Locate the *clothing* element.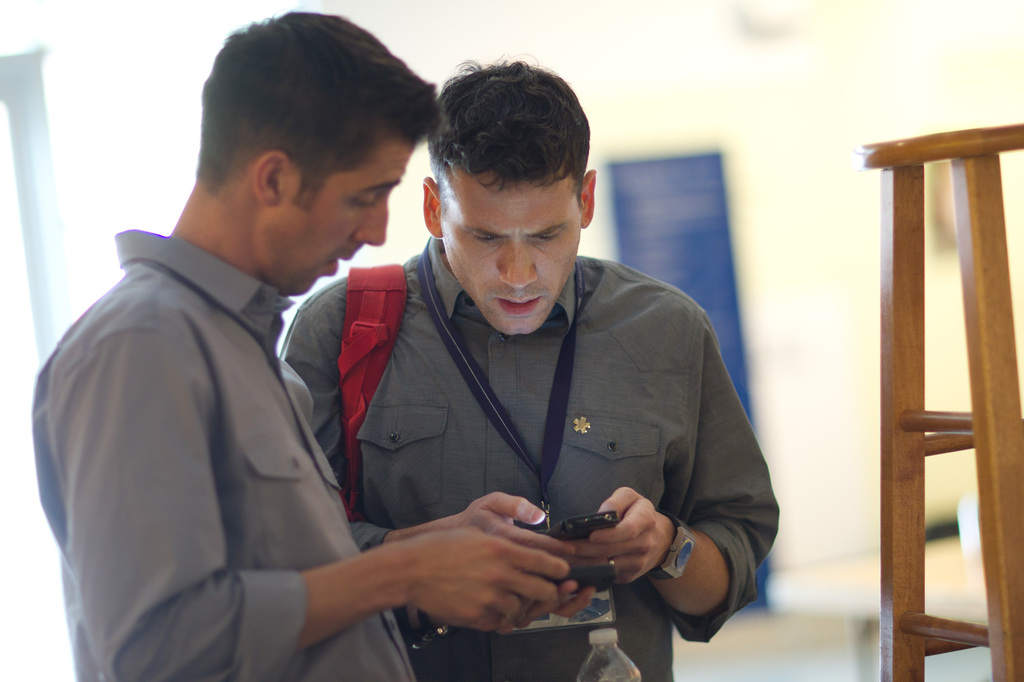
Element bbox: [x1=37, y1=220, x2=428, y2=681].
